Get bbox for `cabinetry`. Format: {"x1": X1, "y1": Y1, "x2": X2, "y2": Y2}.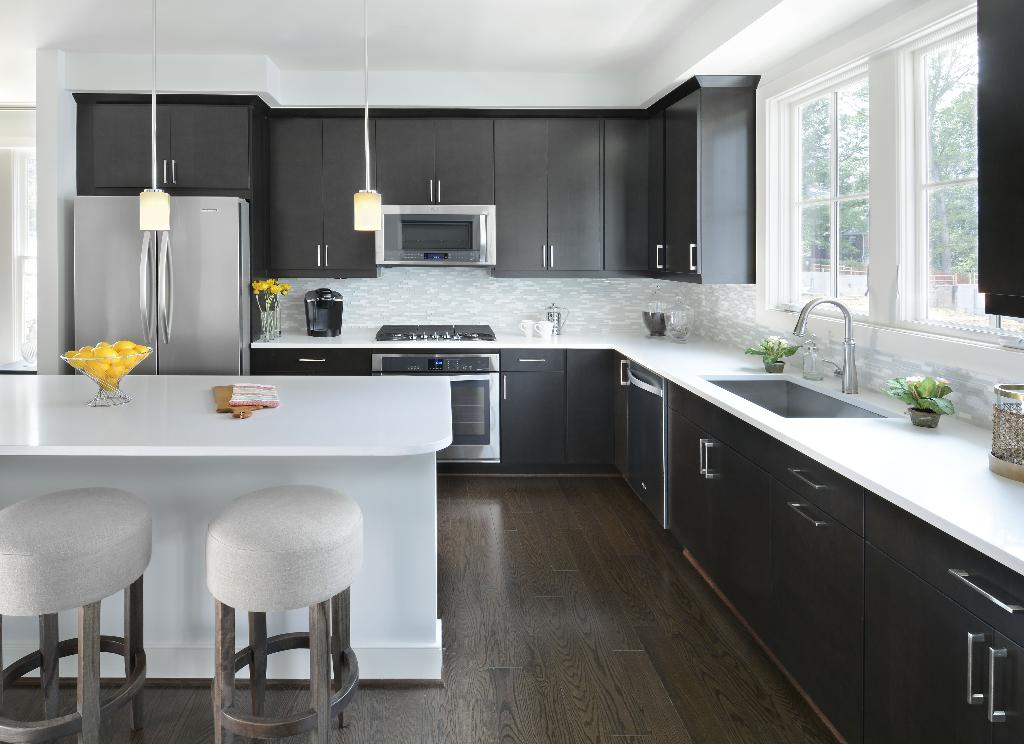
{"x1": 558, "y1": 344, "x2": 630, "y2": 472}.
